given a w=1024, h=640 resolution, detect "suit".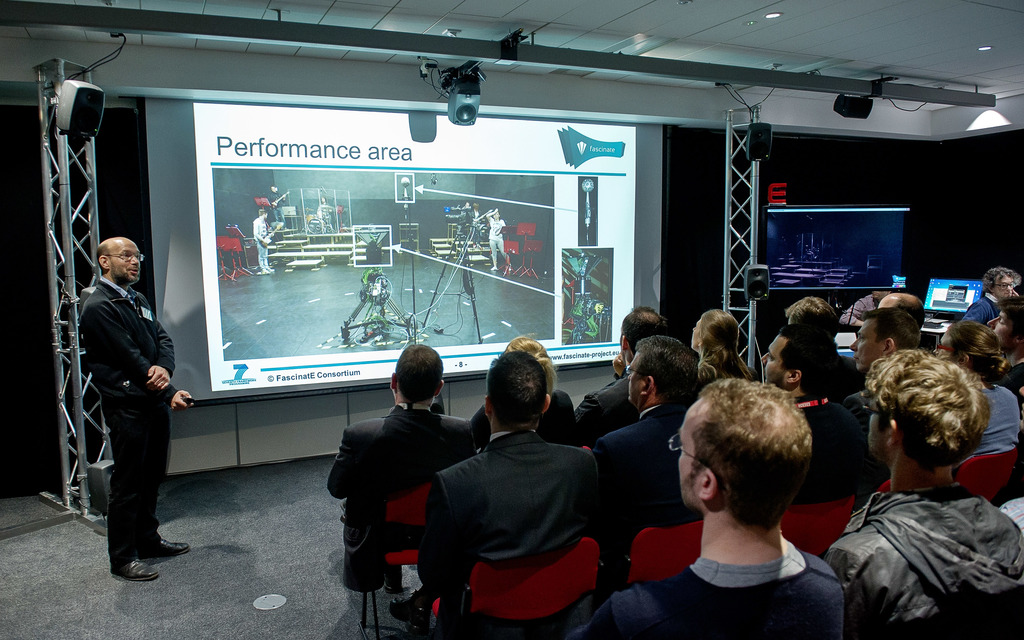
471 389 576 448.
